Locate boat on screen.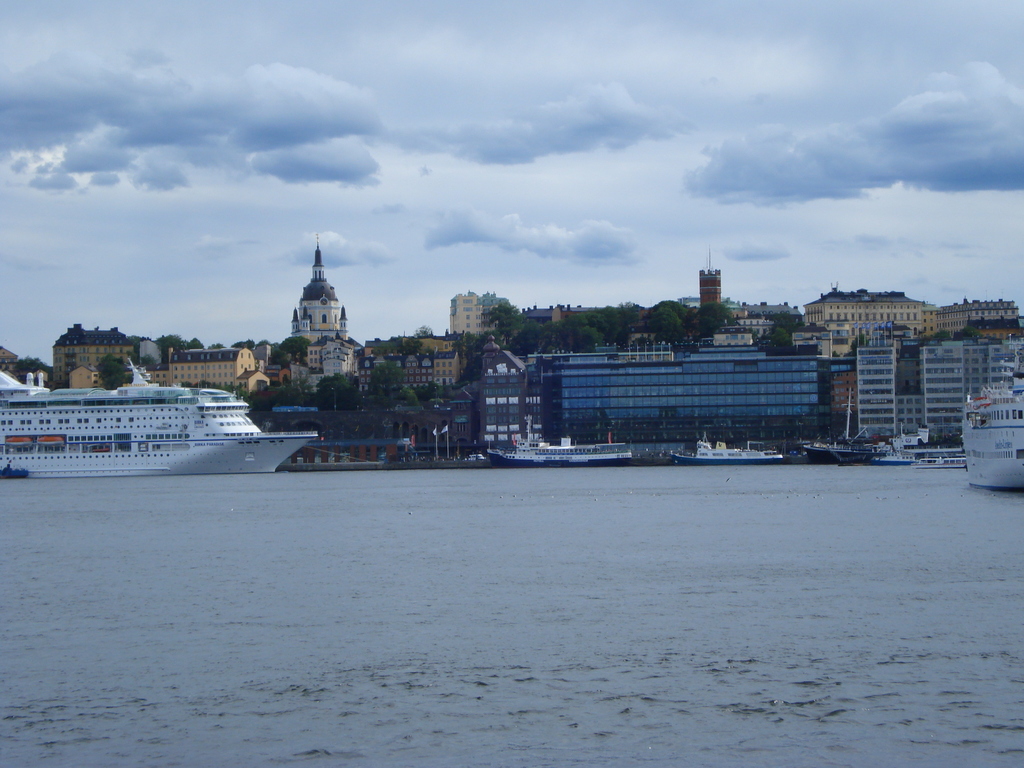
On screen at pyautogui.locateOnScreen(22, 356, 333, 465).
